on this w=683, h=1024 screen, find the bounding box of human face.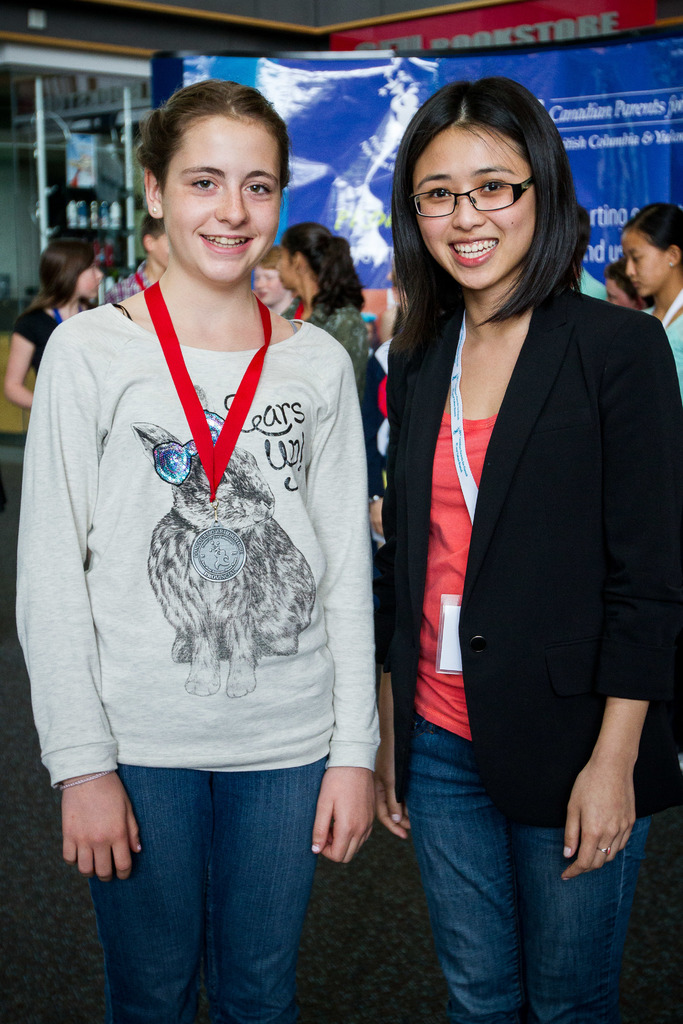
Bounding box: 625, 233, 673, 292.
